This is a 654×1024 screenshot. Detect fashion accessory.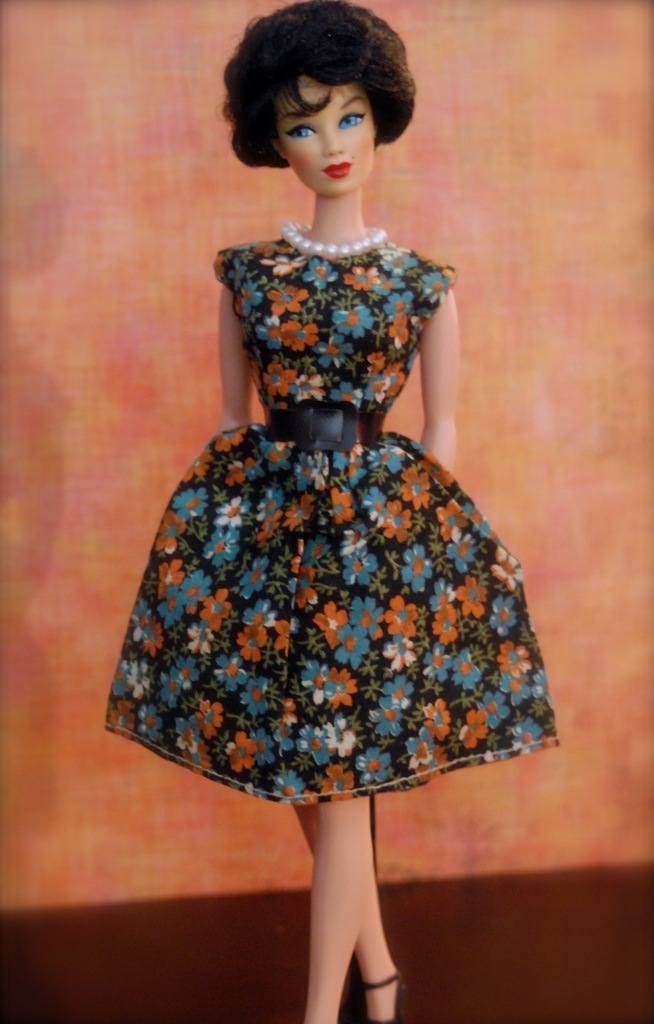
box=[276, 223, 388, 260].
